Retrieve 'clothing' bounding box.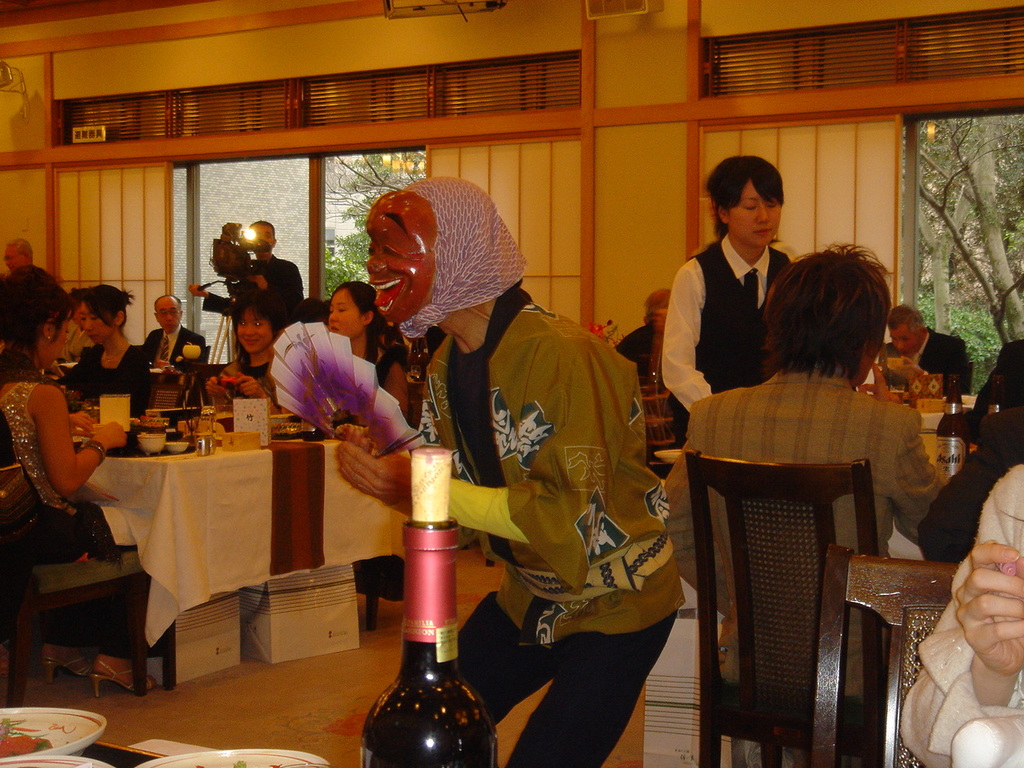
Bounding box: 218 352 277 382.
